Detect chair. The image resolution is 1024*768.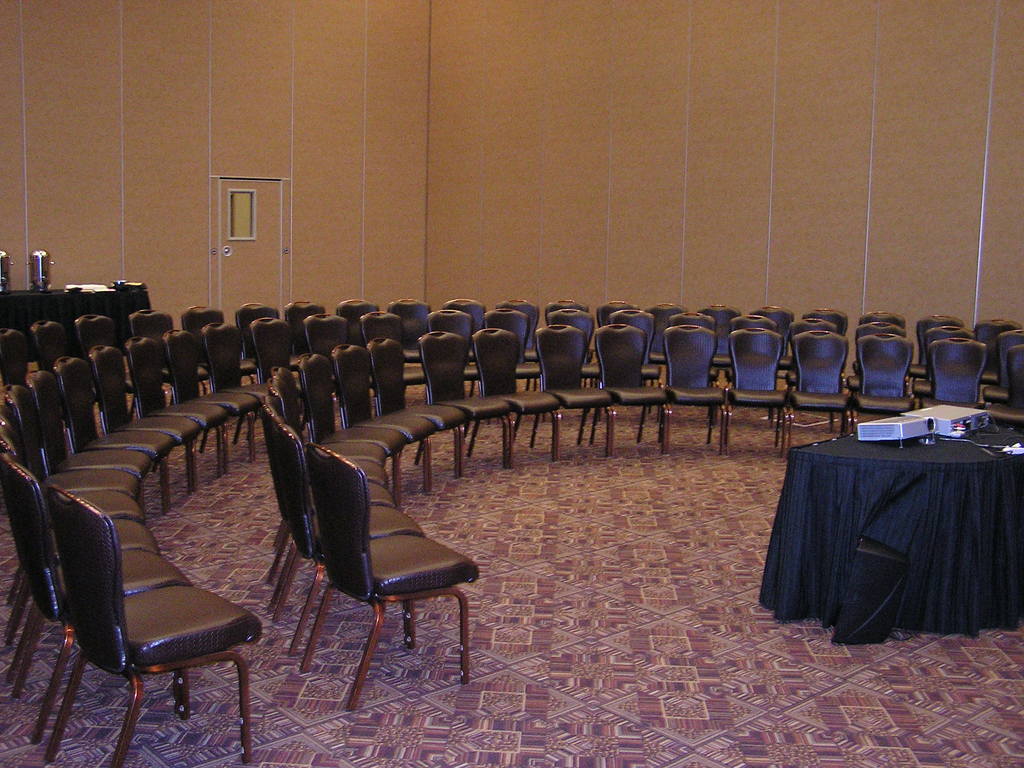
[234, 300, 282, 383].
